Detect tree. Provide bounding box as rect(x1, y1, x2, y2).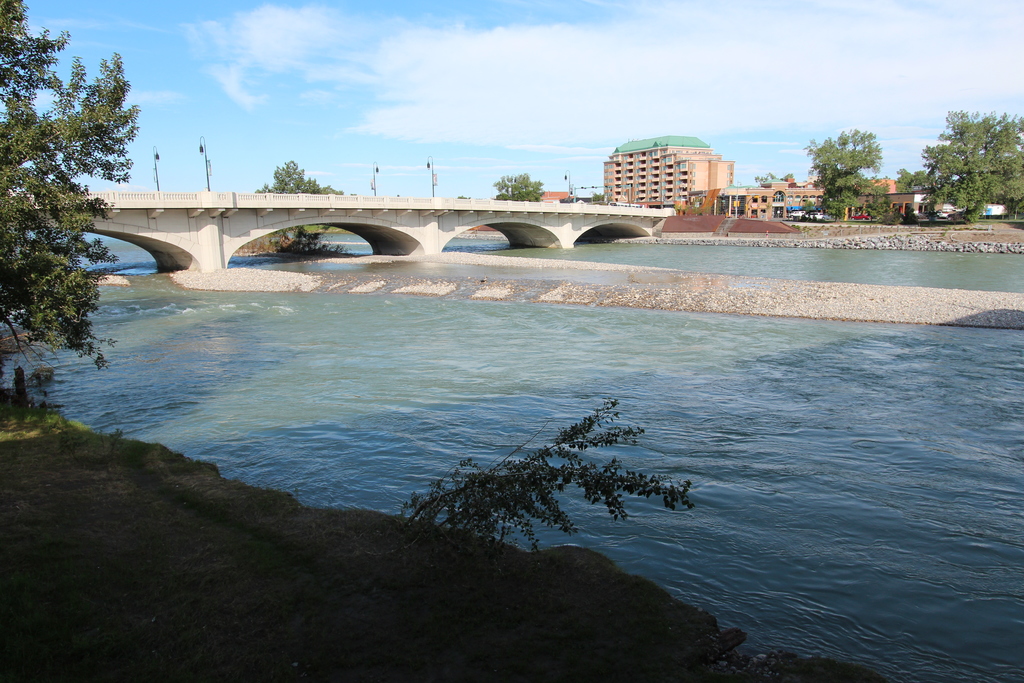
rect(915, 107, 1022, 227).
